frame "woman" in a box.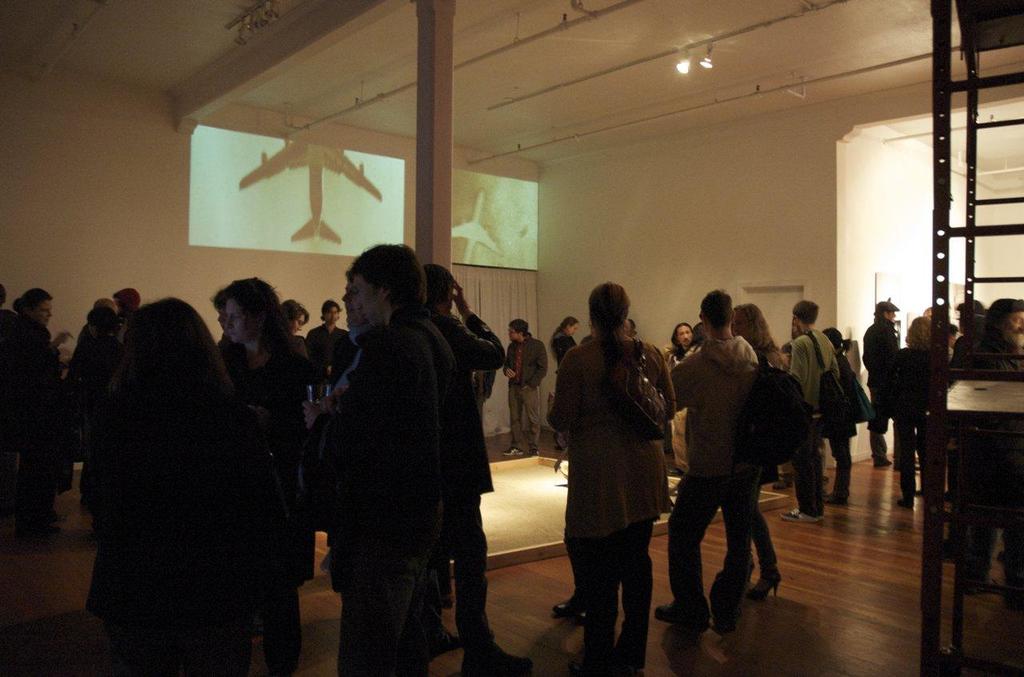
box=[218, 290, 309, 676].
